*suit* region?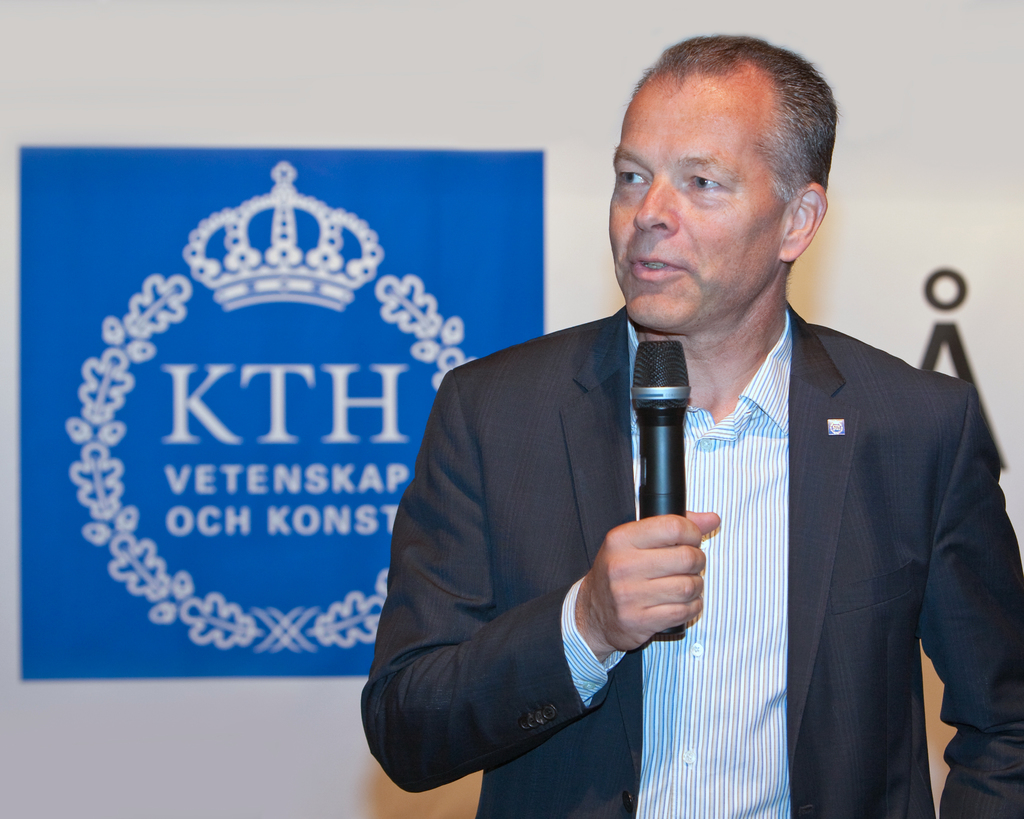
select_region(420, 257, 1017, 795)
